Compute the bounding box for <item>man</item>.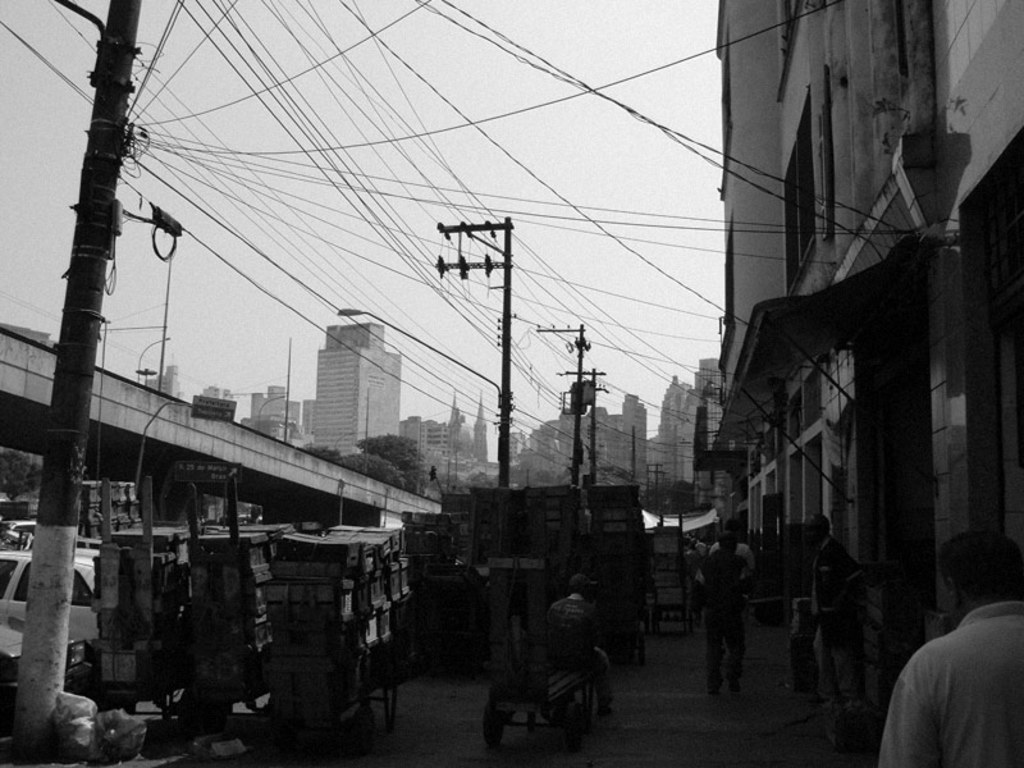
bbox=[882, 561, 1023, 765].
